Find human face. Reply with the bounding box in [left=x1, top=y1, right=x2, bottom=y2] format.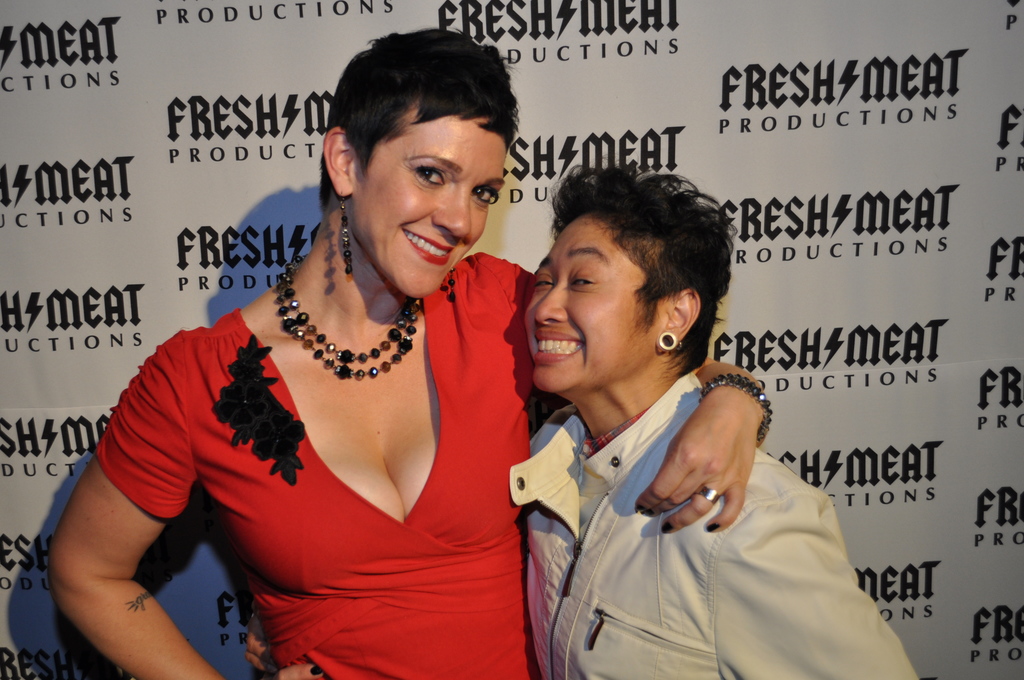
[left=353, top=111, right=508, bottom=299].
